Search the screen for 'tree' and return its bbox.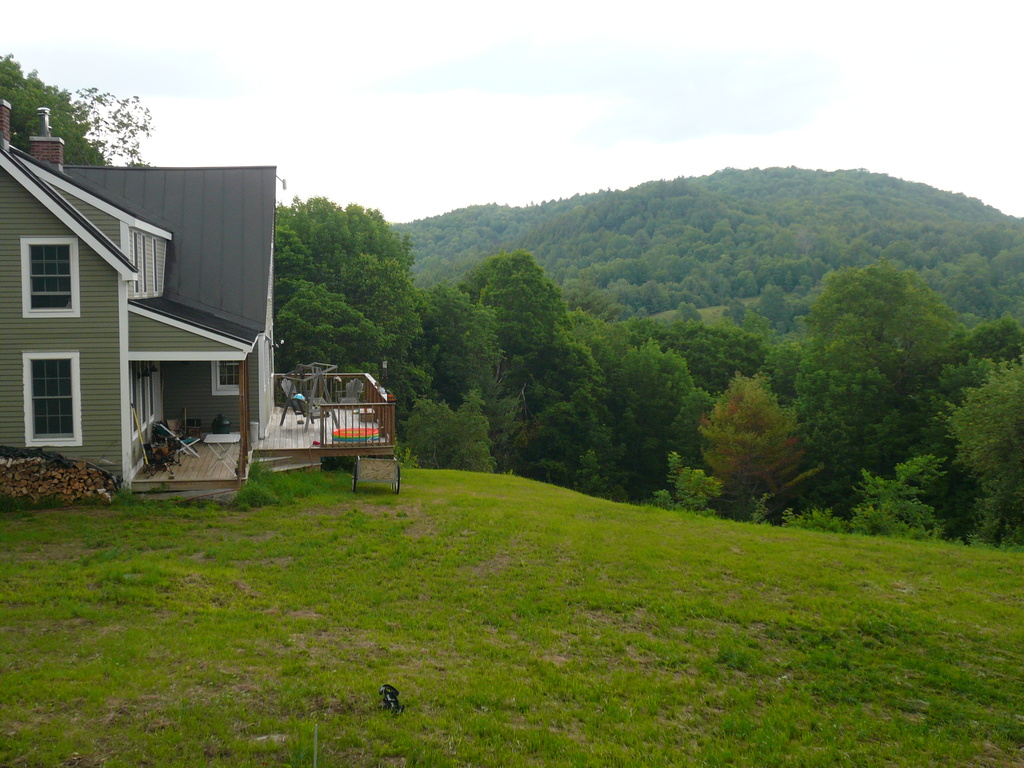
Found: <box>511,322,626,508</box>.
